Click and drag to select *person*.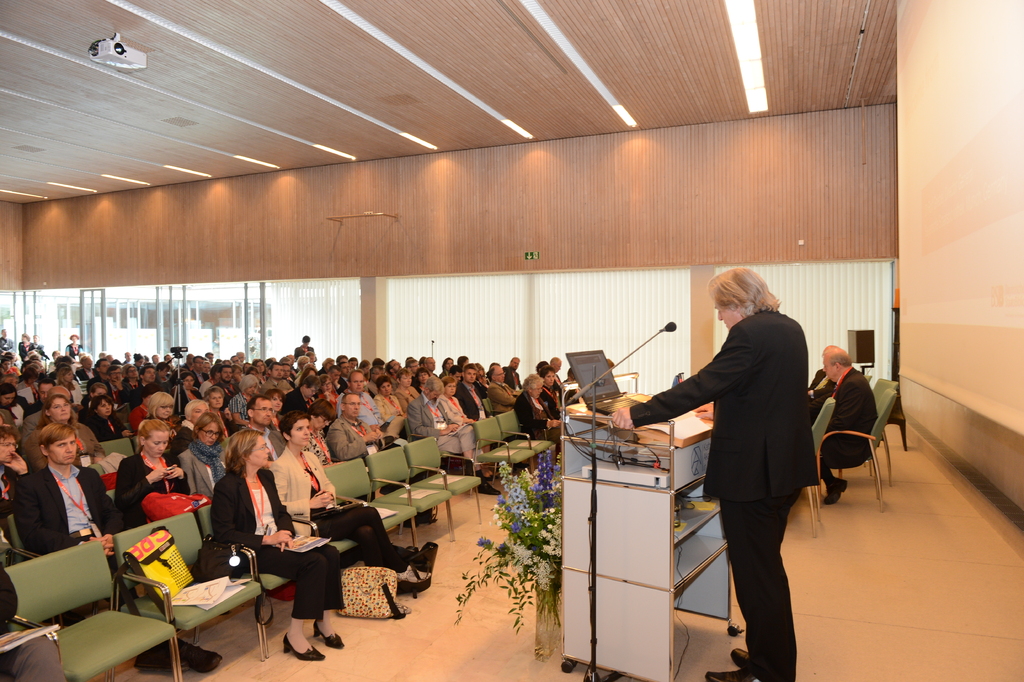
Selection: pyautogui.locateOnScreen(14, 420, 220, 673).
